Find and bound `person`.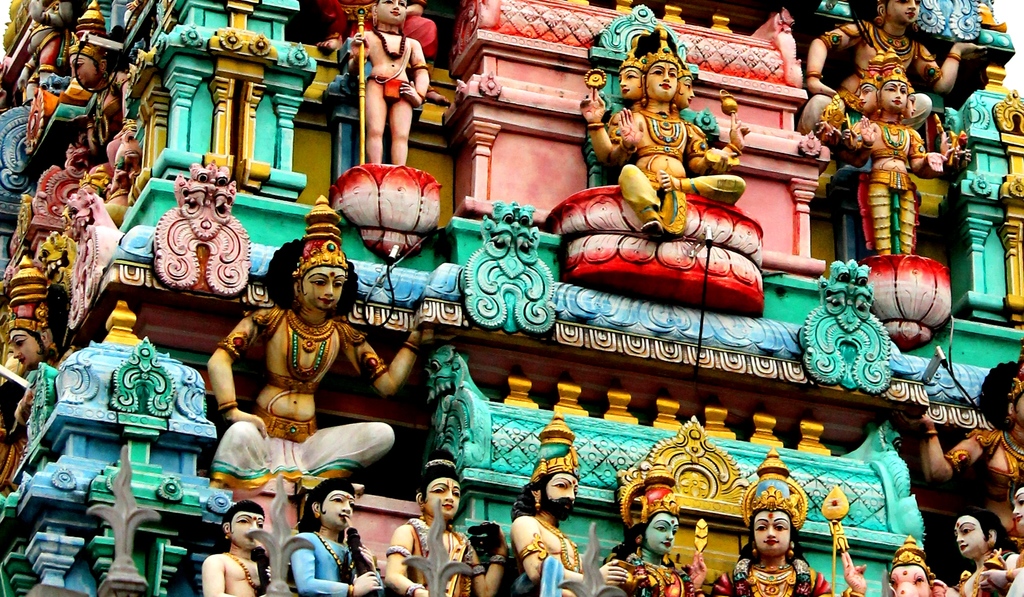
Bound: 207:507:266:596.
